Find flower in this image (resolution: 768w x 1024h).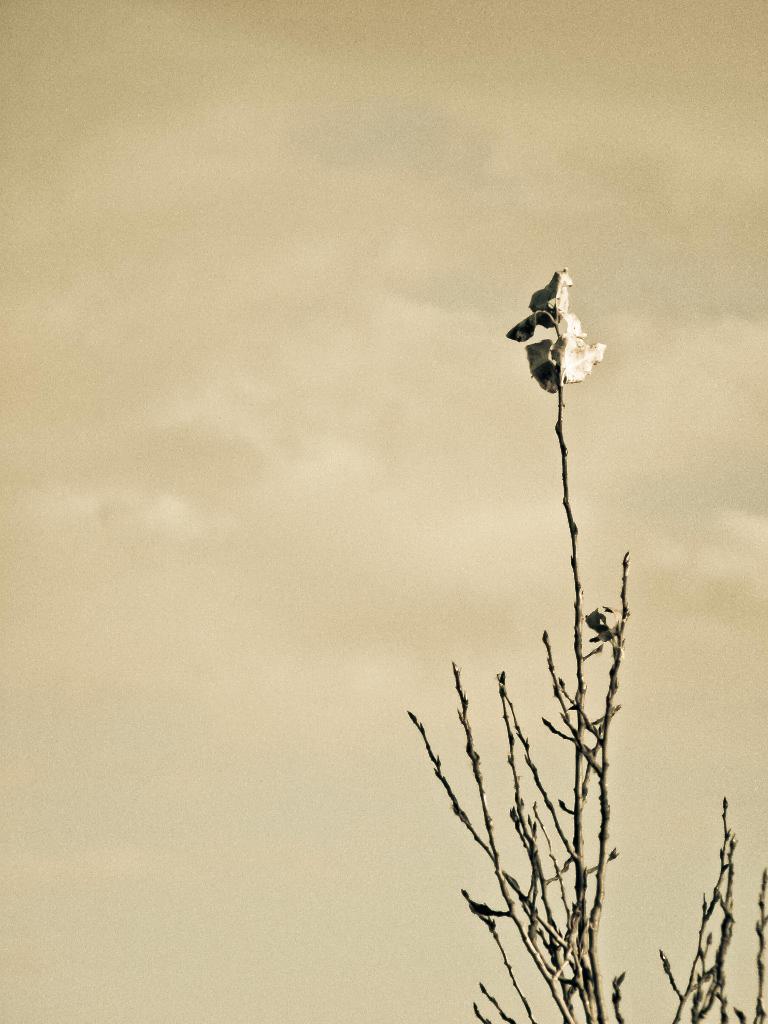
rect(543, 262, 594, 387).
